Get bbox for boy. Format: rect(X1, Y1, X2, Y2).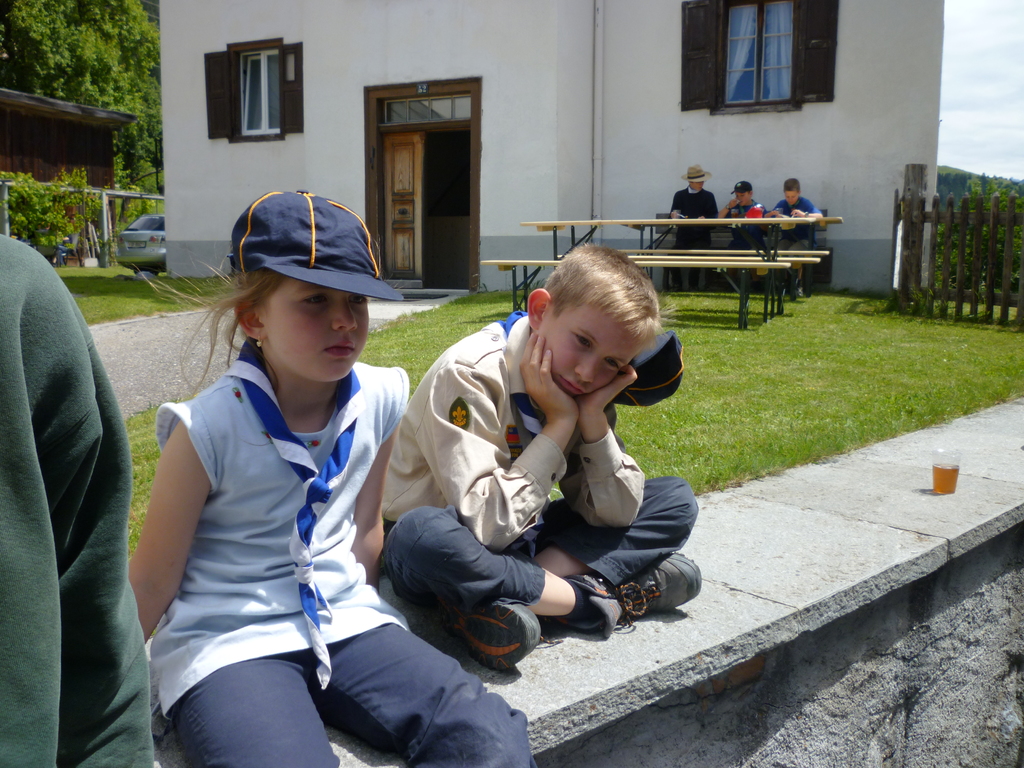
rect(767, 175, 821, 298).
